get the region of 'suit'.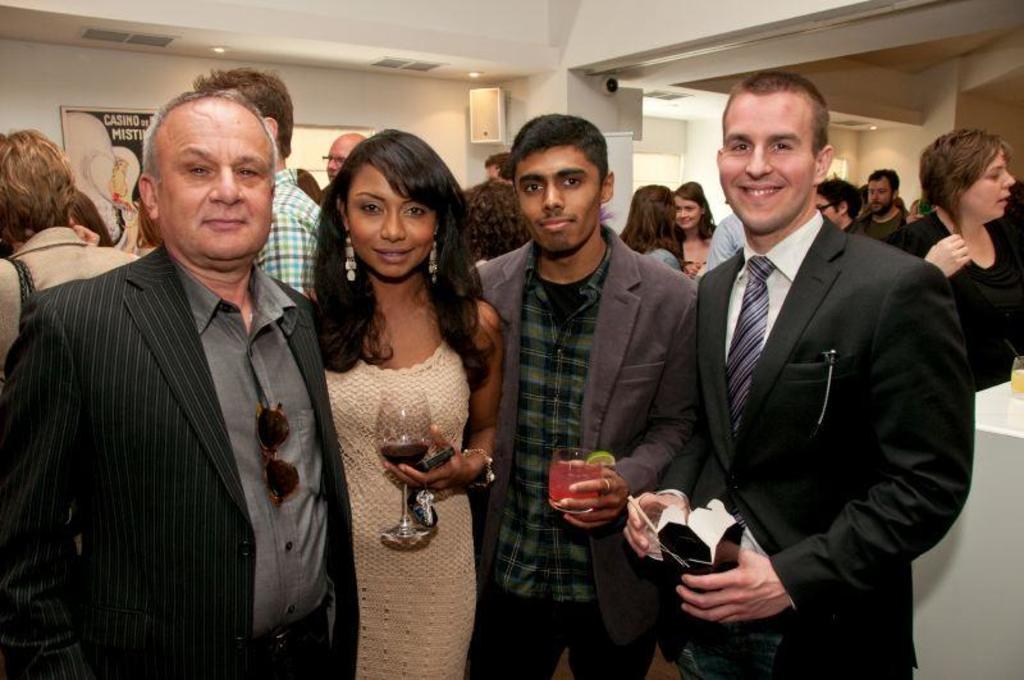
[666, 76, 974, 672].
